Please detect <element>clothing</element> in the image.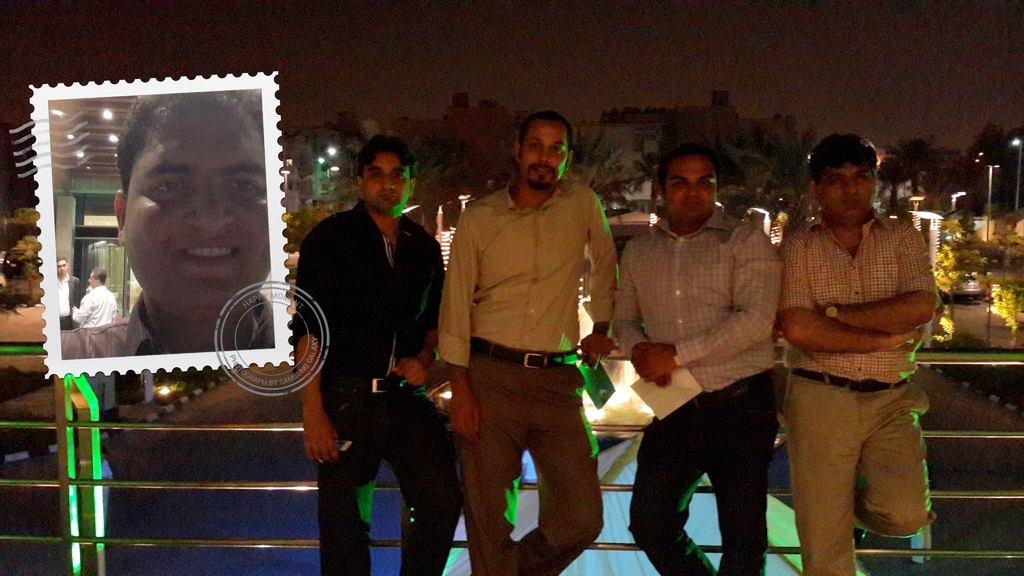
BBox(770, 162, 947, 541).
